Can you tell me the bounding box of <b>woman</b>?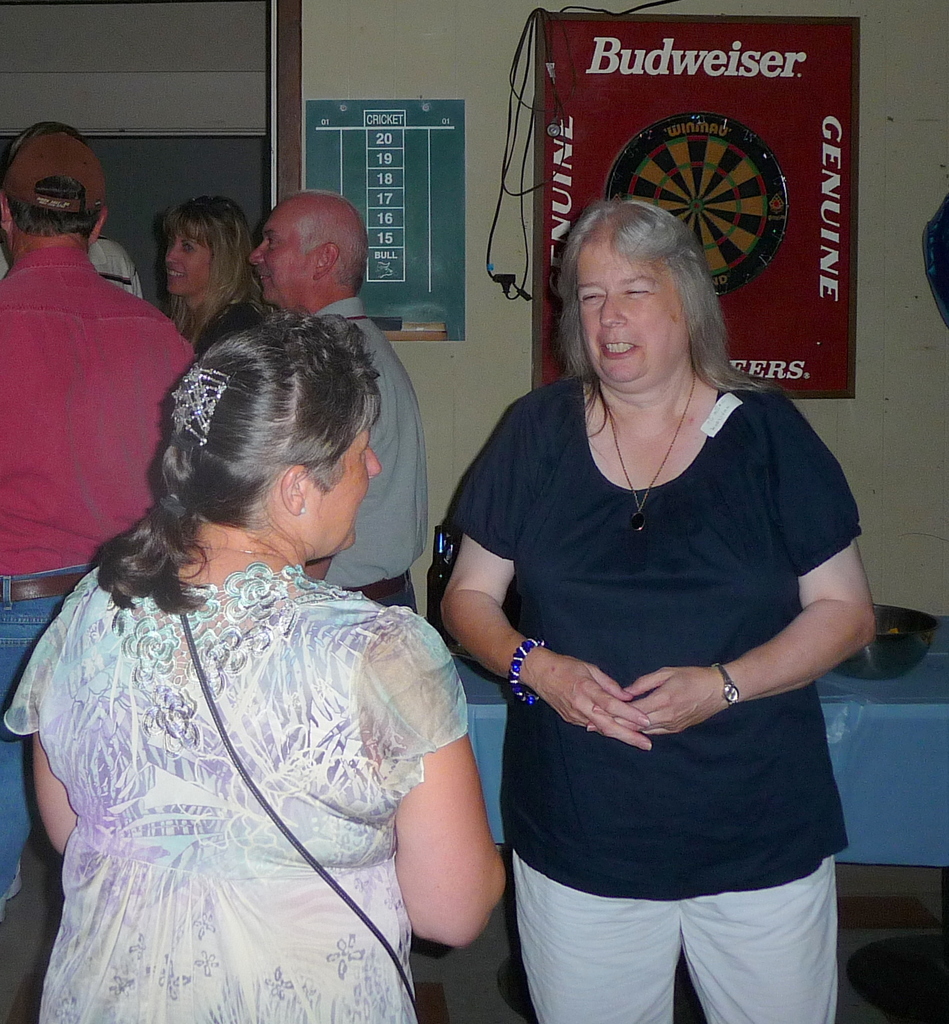
0:305:513:1023.
